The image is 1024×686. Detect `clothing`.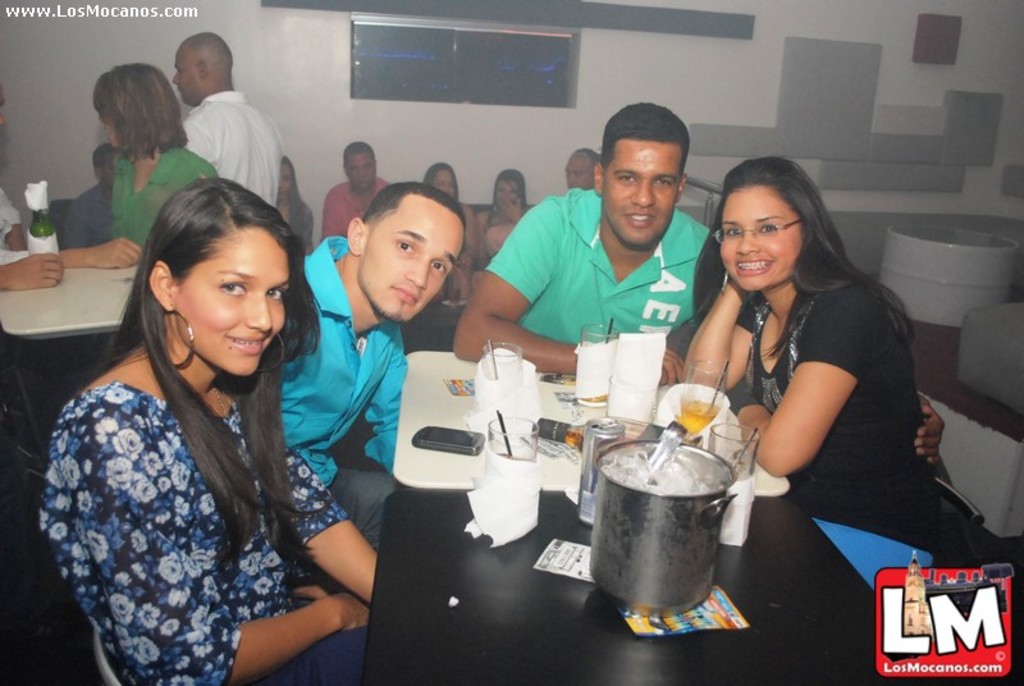
Detection: region(24, 296, 380, 685).
